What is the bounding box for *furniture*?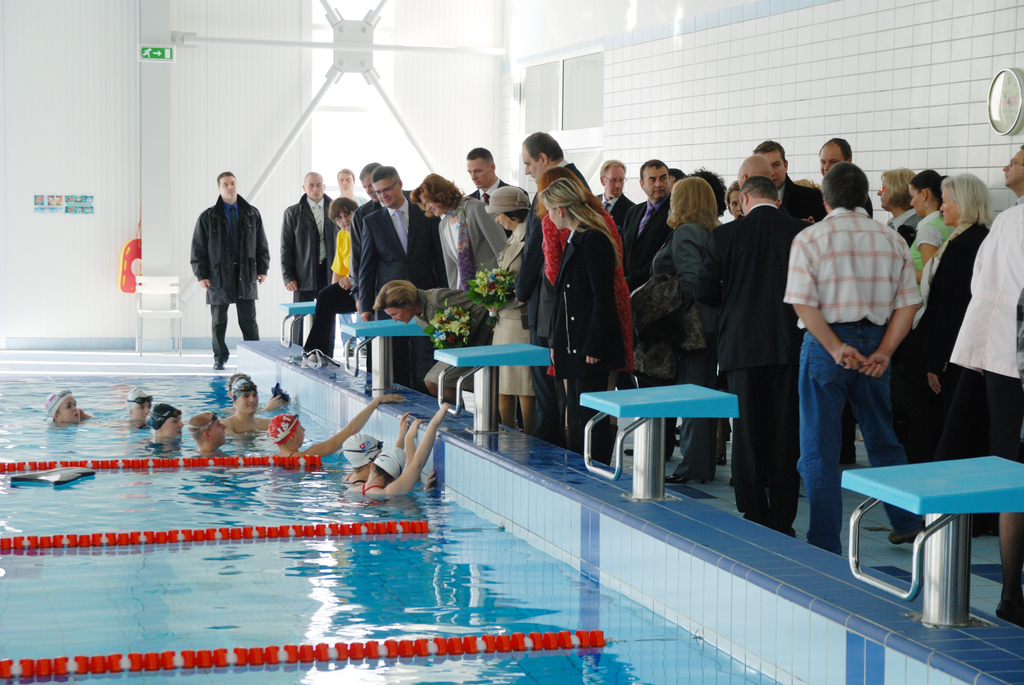
box=[579, 385, 742, 496].
